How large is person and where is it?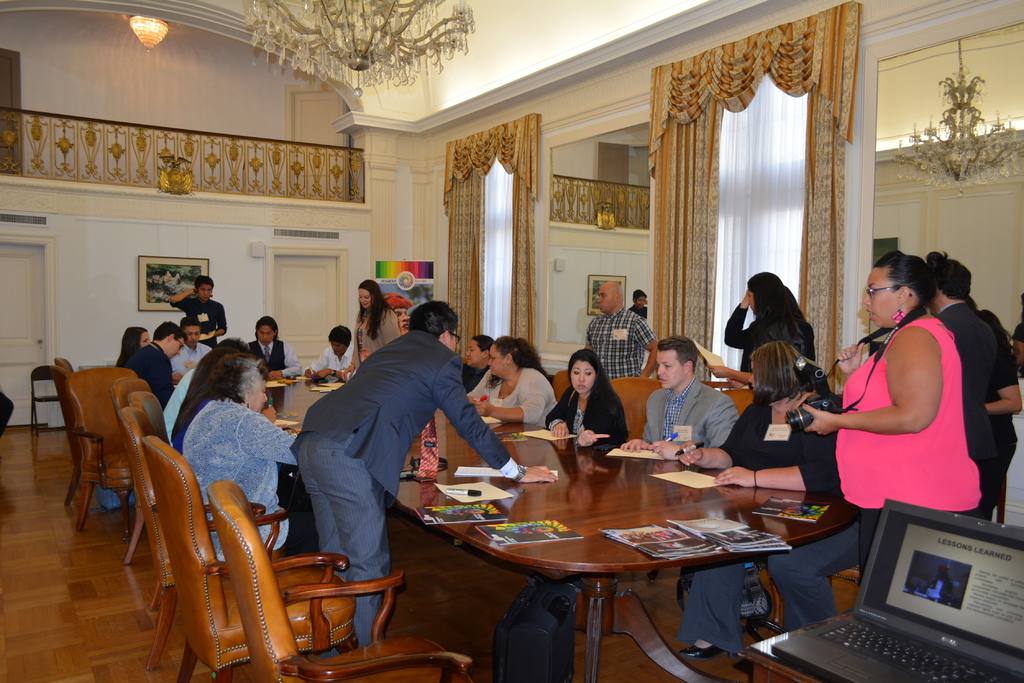
Bounding box: <box>127,323,186,408</box>.
